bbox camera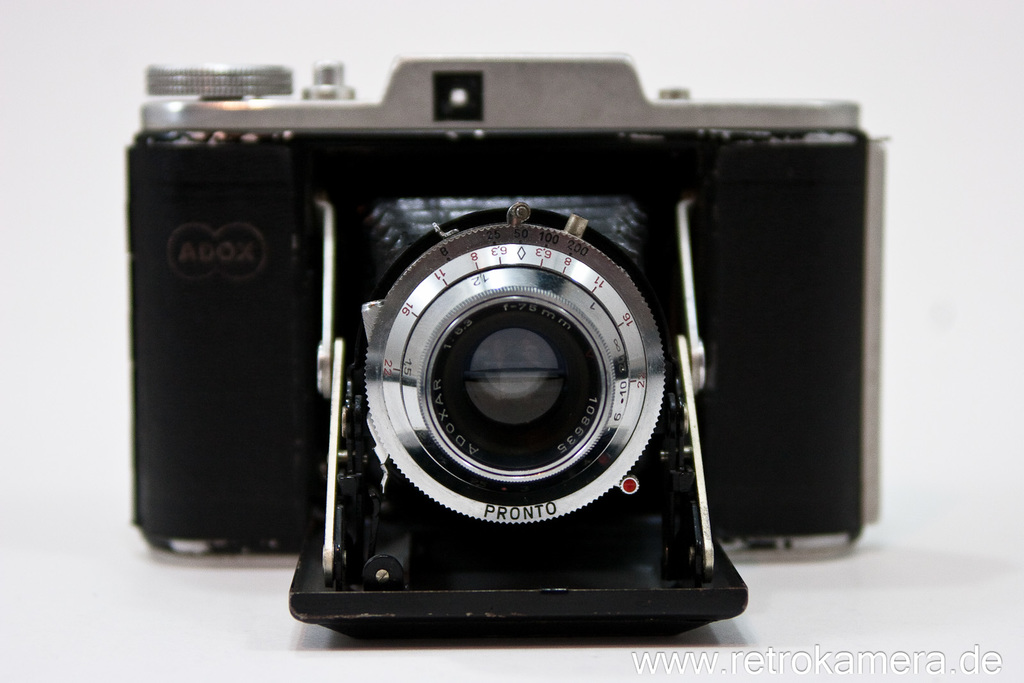
rect(126, 51, 884, 646)
